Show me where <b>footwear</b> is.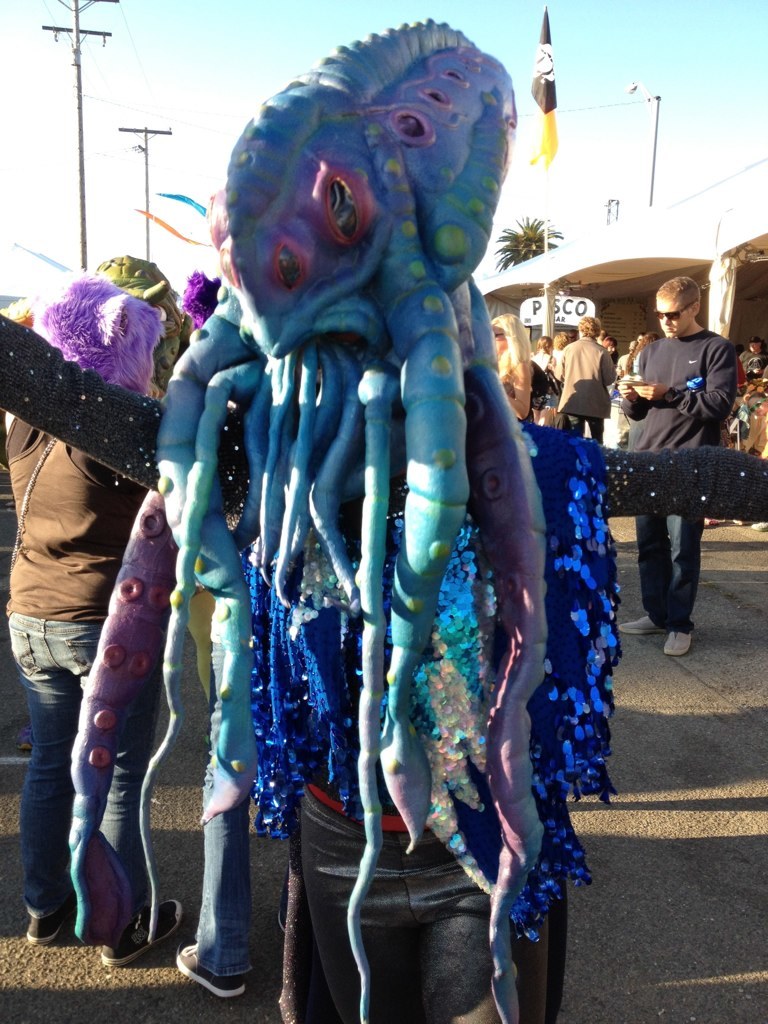
<b>footwear</b> is at x1=24 y1=909 x2=75 y2=950.
